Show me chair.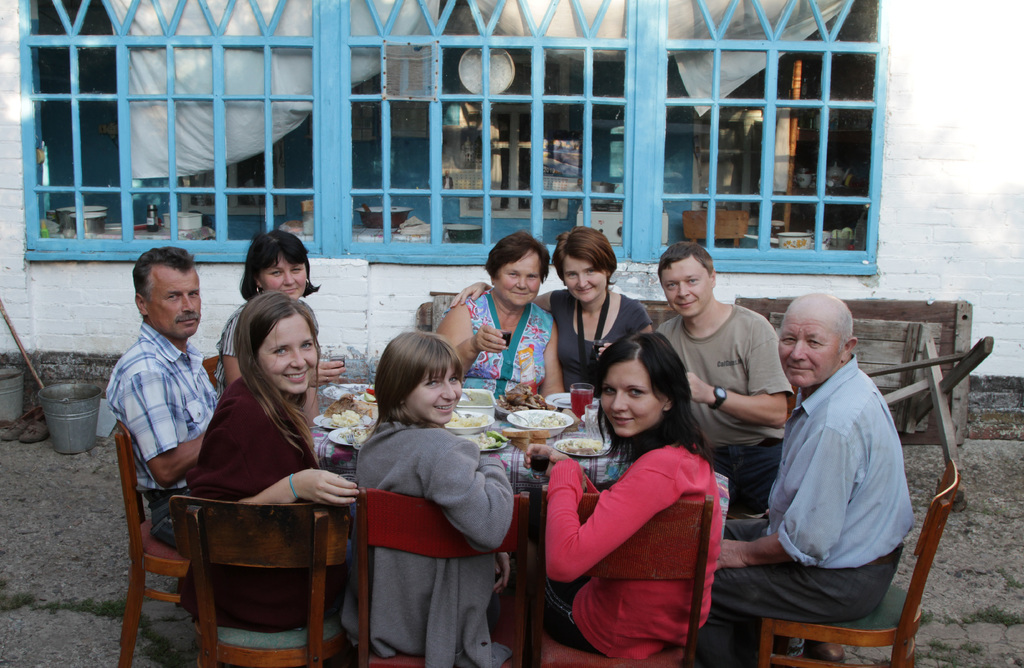
chair is here: region(755, 453, 961, 667).
